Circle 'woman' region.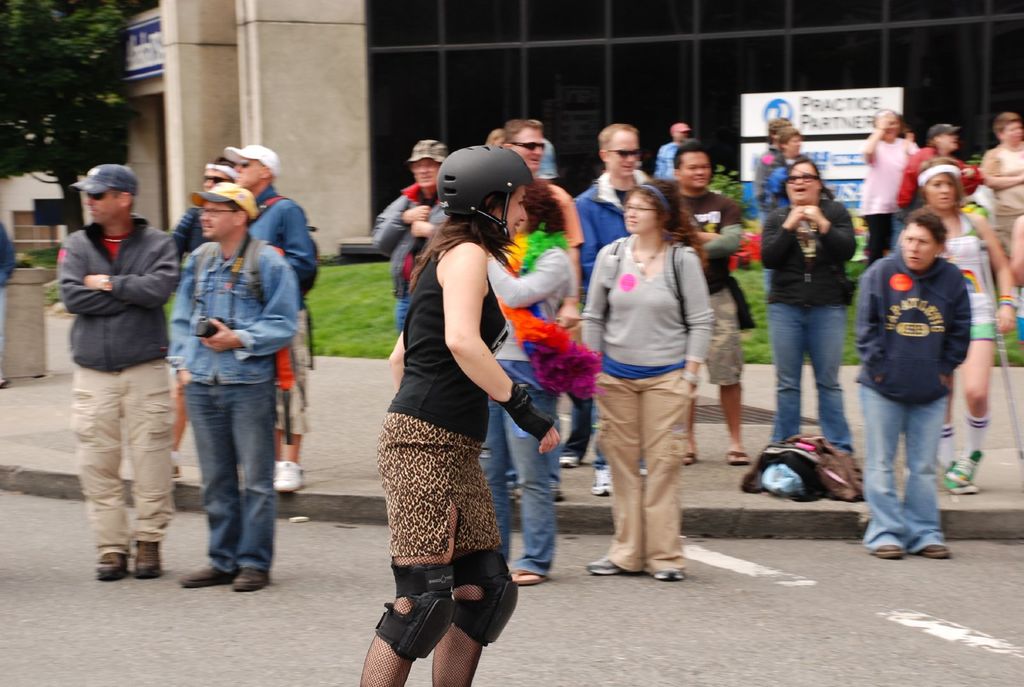
Region: box=[353, 144, 550, 686].
